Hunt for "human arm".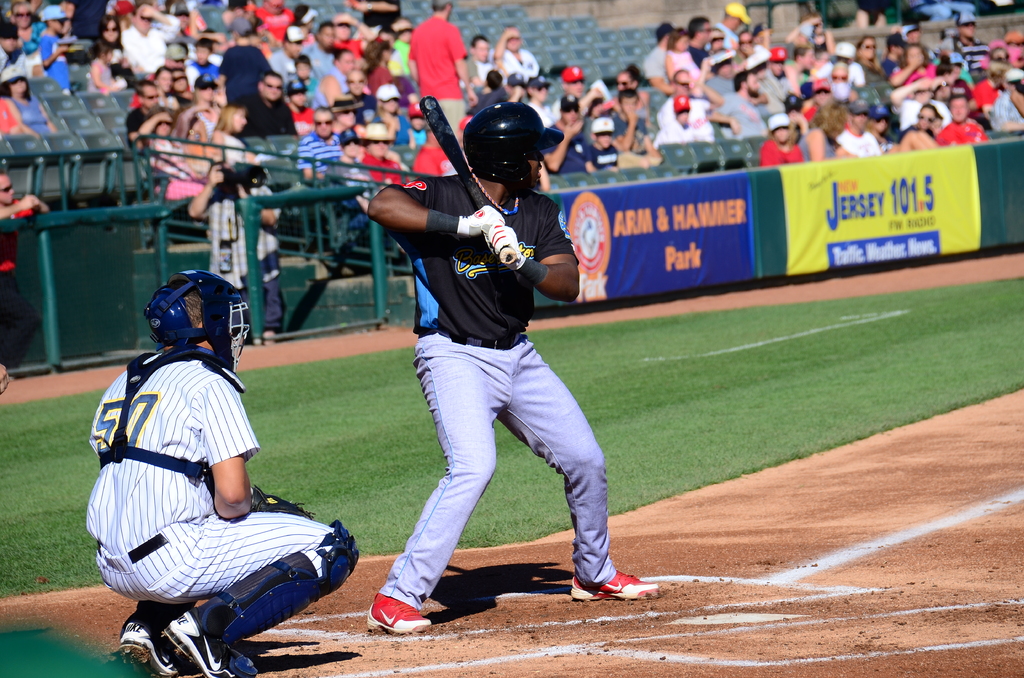
Hunted down at locate(781, 60, 810, 97).
